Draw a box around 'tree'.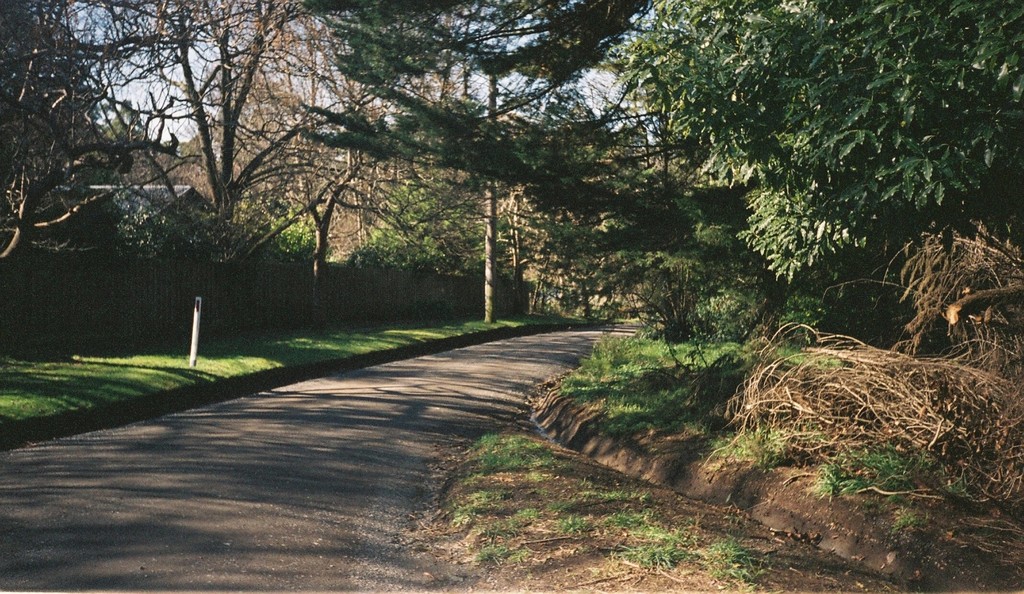
left=644, top=0, right=833, bottom=276.
